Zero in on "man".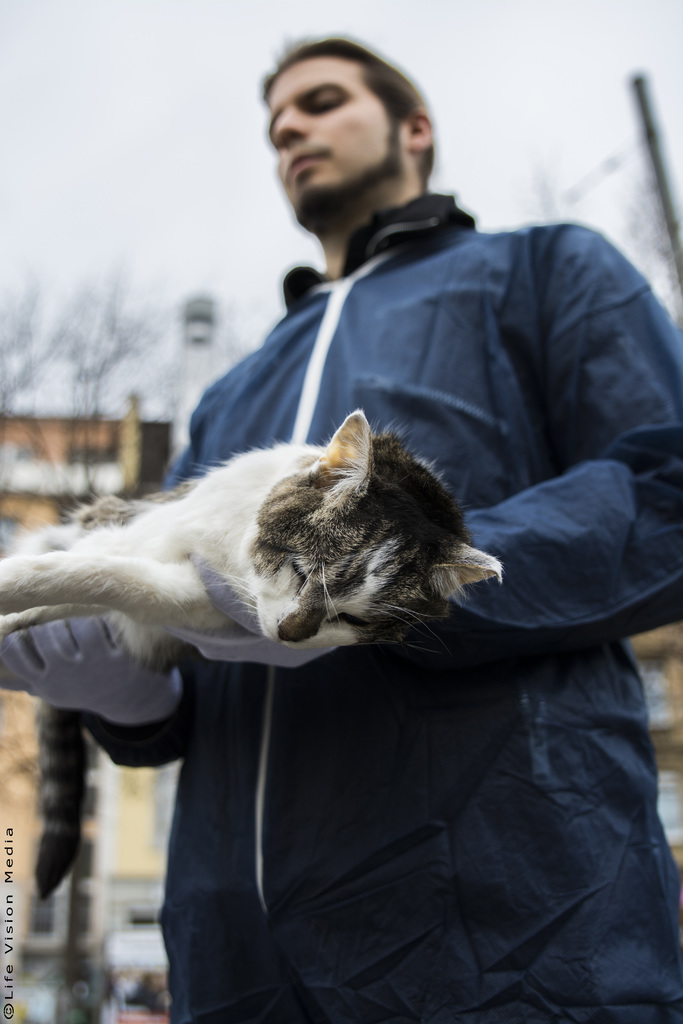
Zeroed in: <bbox>0, 23, 682, 1023</bbox>.
